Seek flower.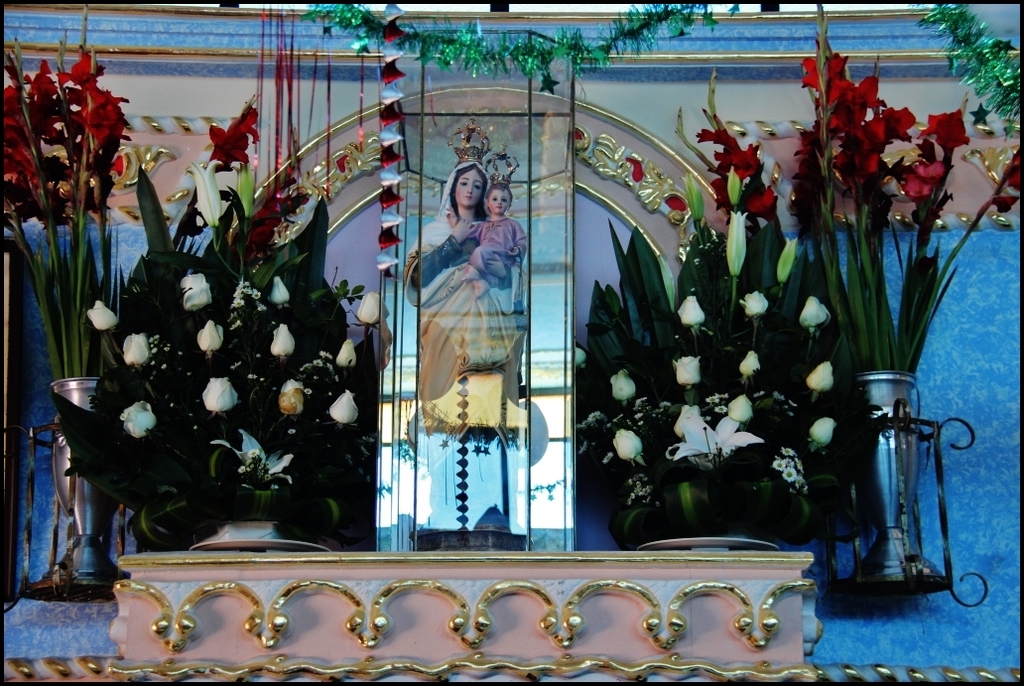
detection(271, 277, 292, 310).
